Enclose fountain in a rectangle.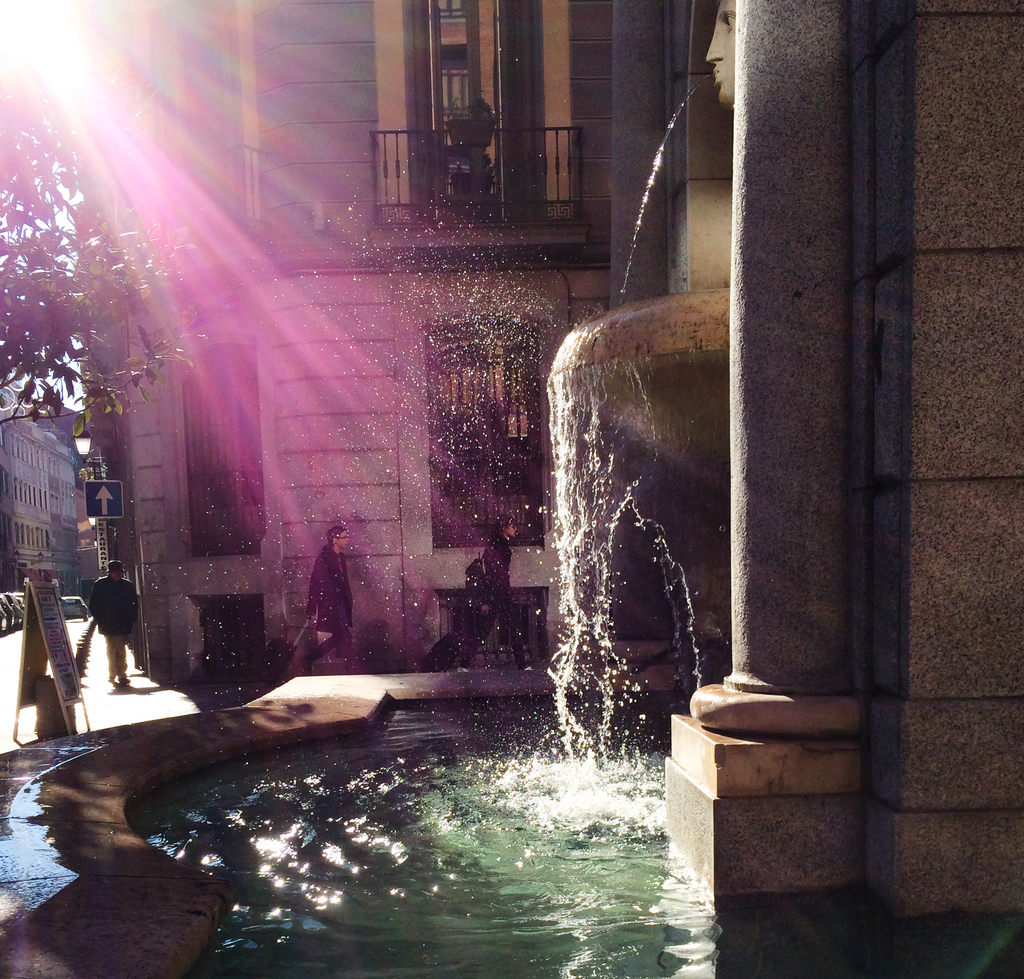
region(0, 157, 1023, 978).
